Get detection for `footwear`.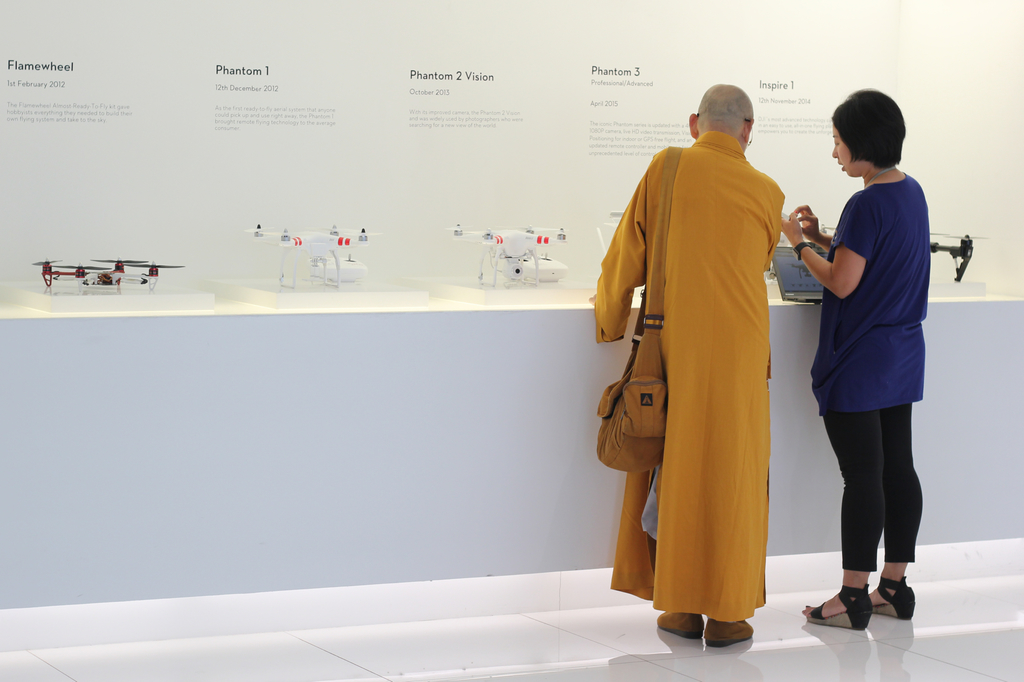
Detection: 659,608,699,635.
